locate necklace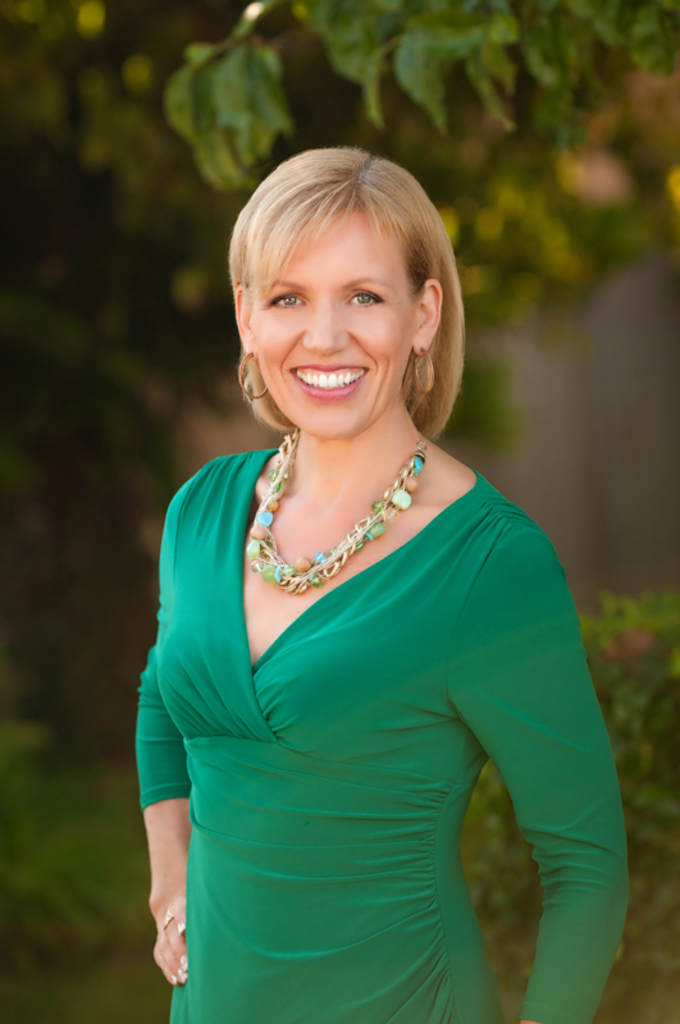
261,448,433,602
